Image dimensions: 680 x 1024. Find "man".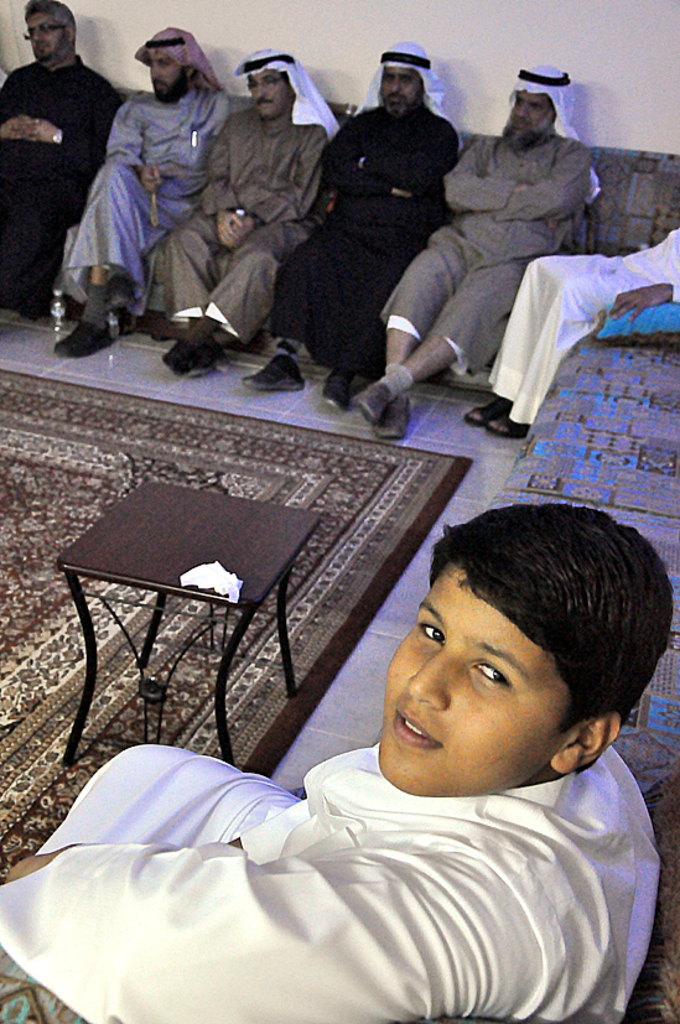
(left=341, top=66, right=601, bottom=443).
